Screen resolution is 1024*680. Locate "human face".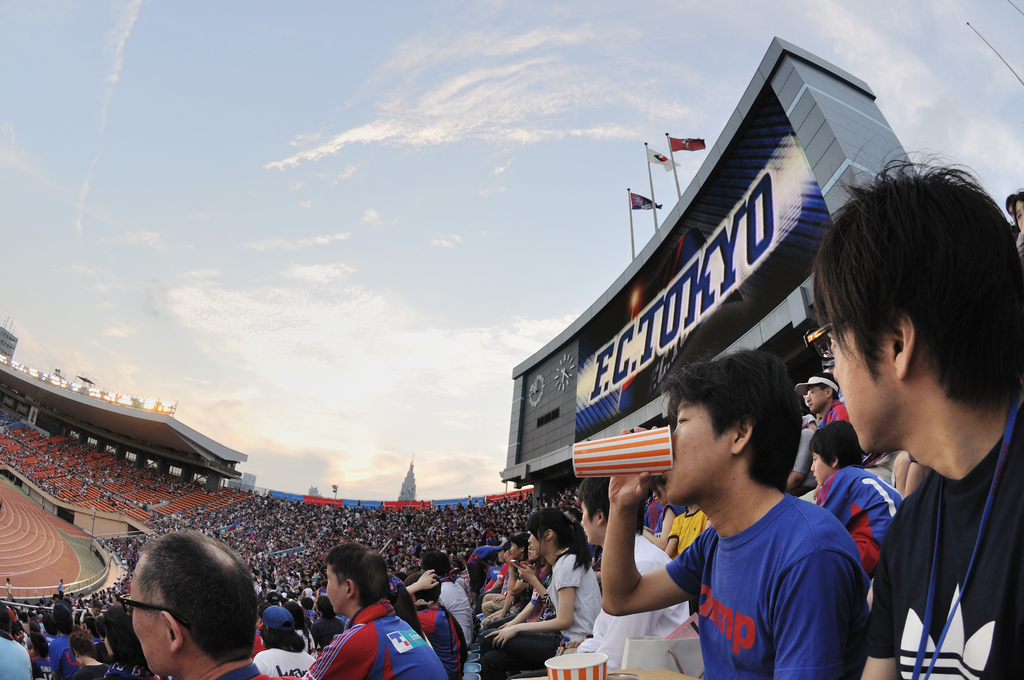
BBox(826, 304, 883, 457).
